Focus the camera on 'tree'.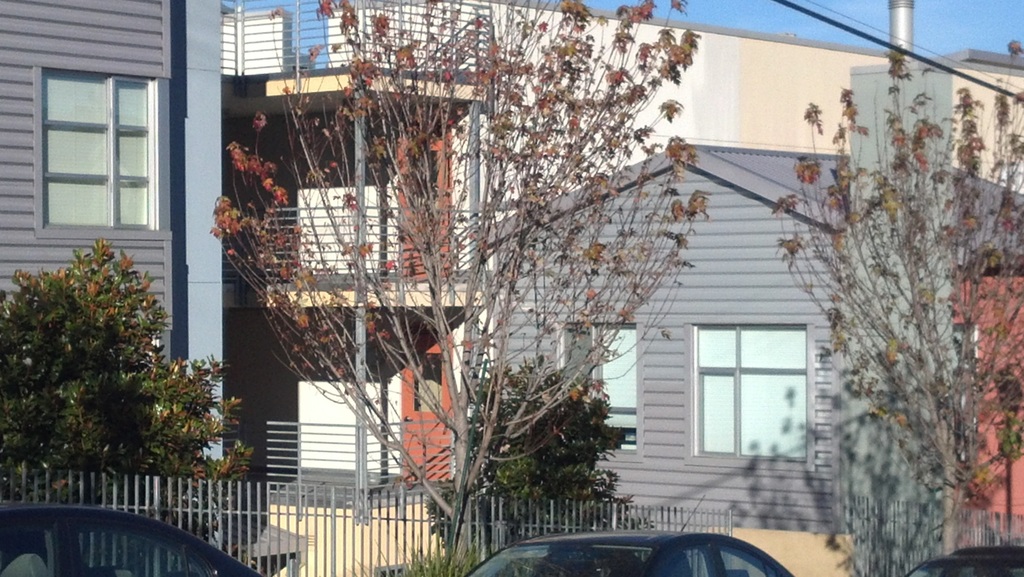
Focus region: detection(811, 61, 1007, 576).
